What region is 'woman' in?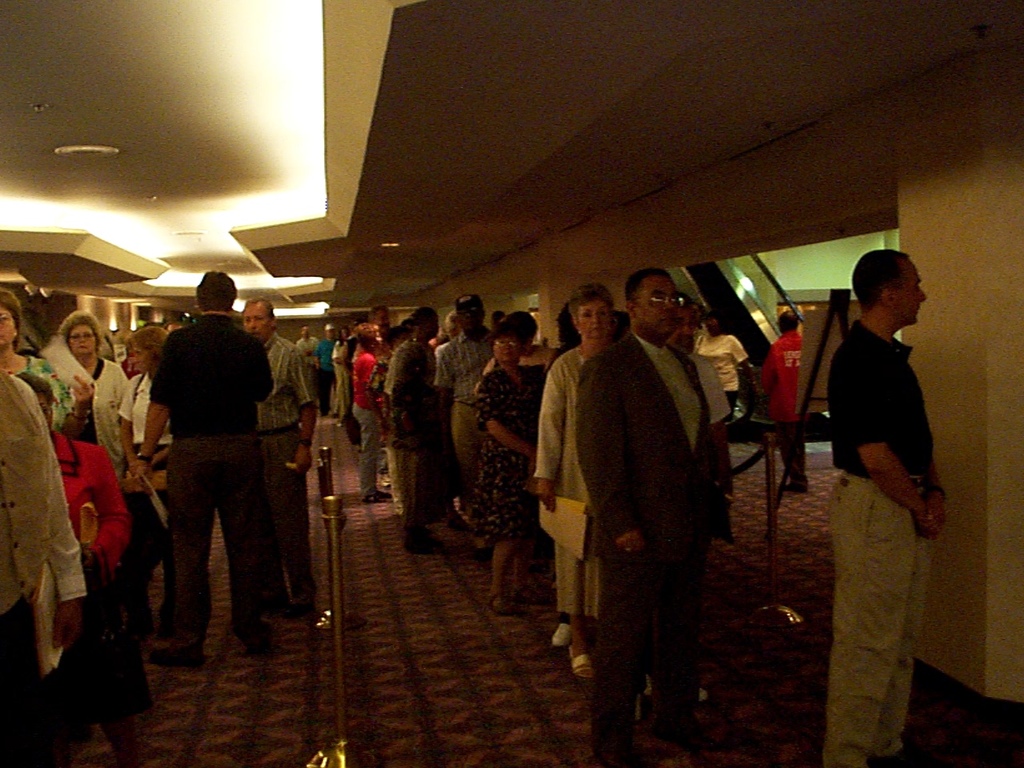
59 313 133 637.
